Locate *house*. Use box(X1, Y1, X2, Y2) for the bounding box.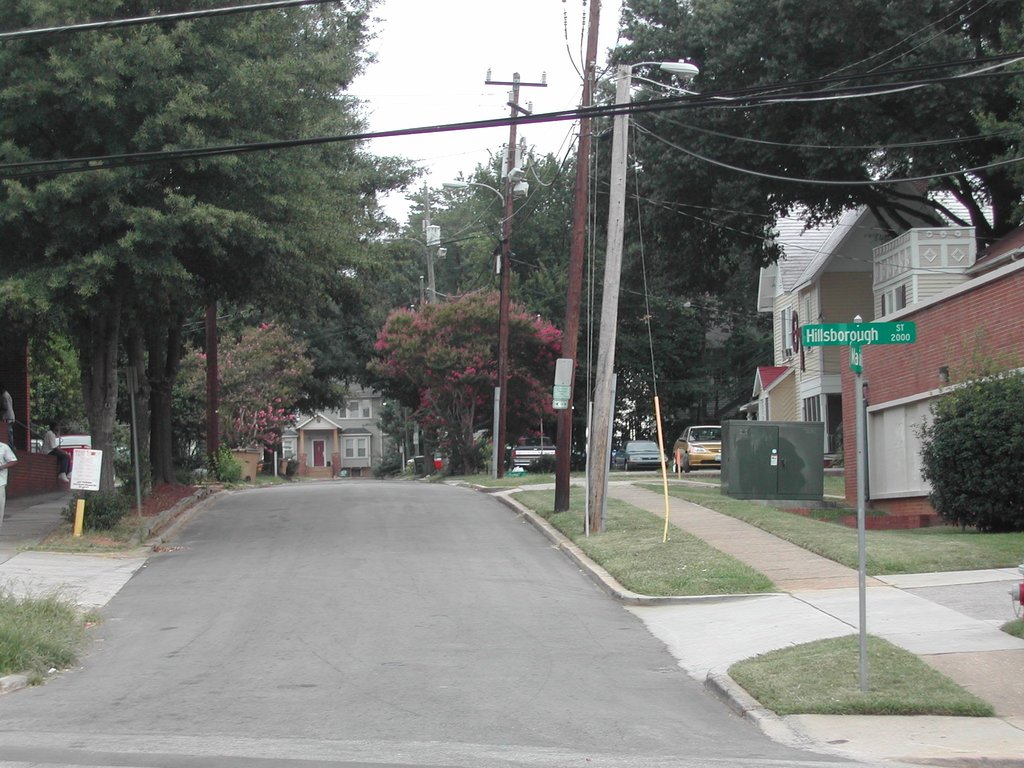
box(730, 170, 1020, 521).
